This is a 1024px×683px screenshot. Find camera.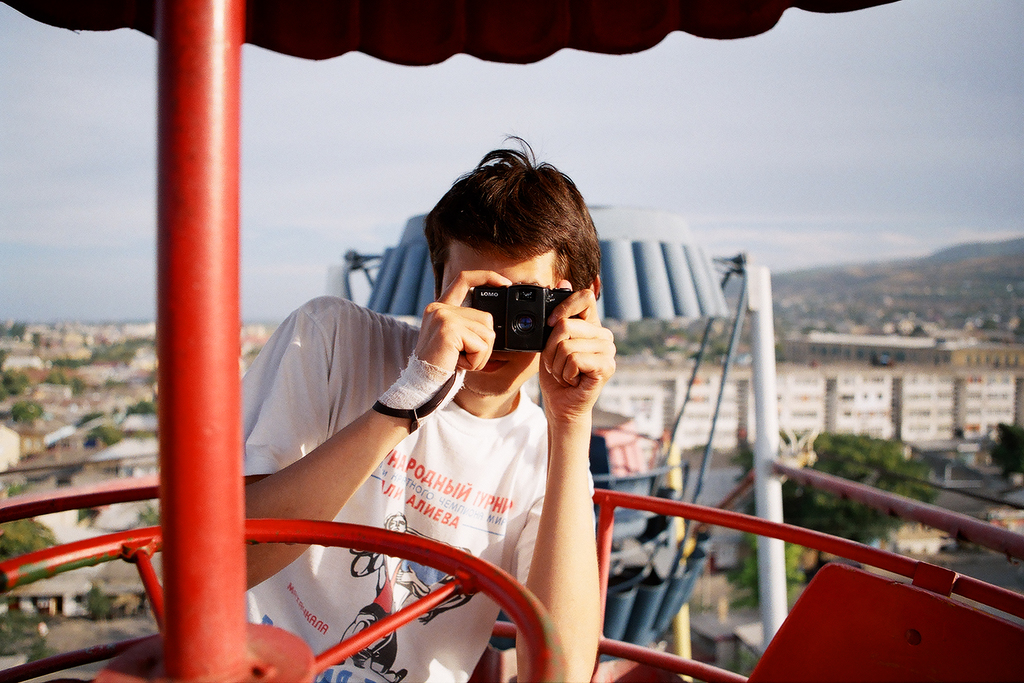
Bounding box: [x1=451, y1=271, x2=579, y2=354].
